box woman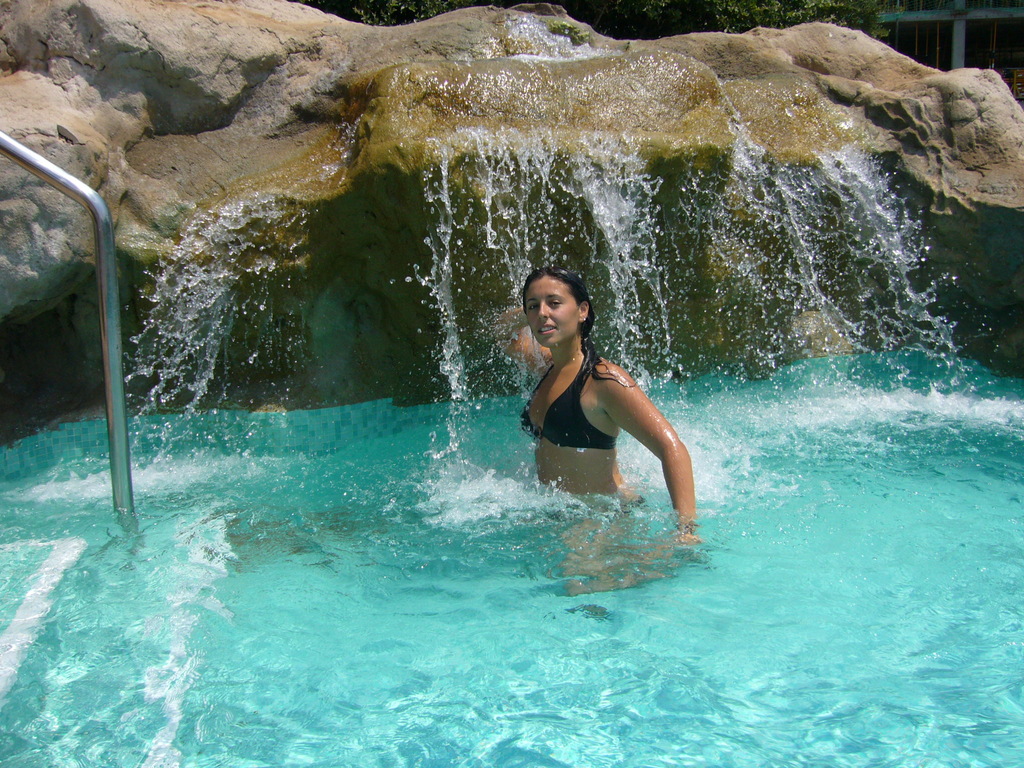
{"left": 504, "top": 251, "right": 712, "bottom": 605}
